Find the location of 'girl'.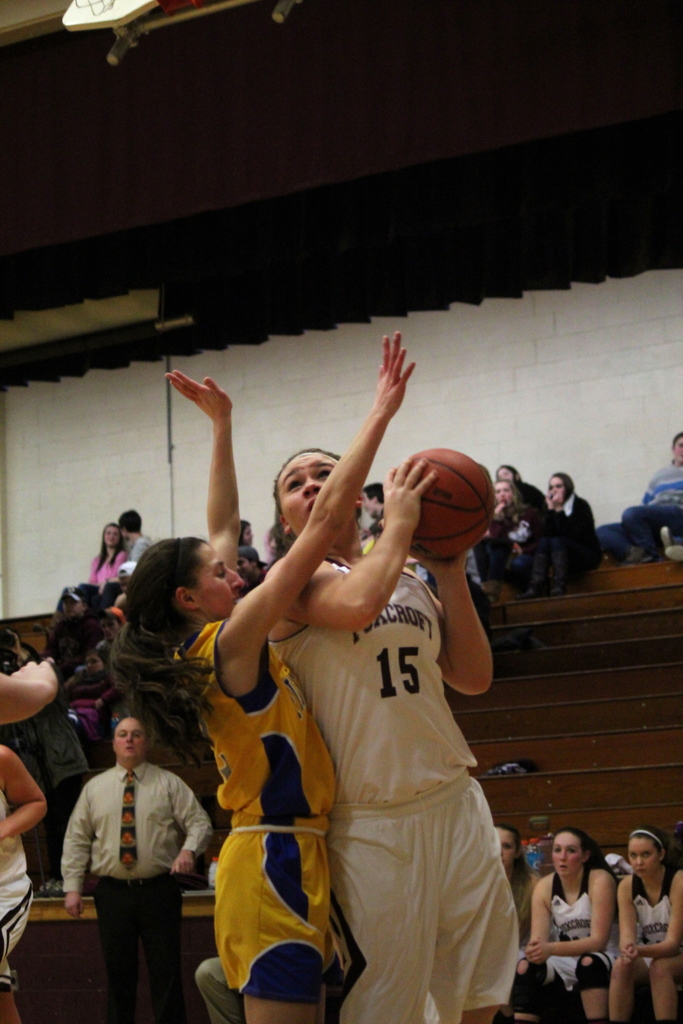
Location: rect(262, 442, 520, 1023).
